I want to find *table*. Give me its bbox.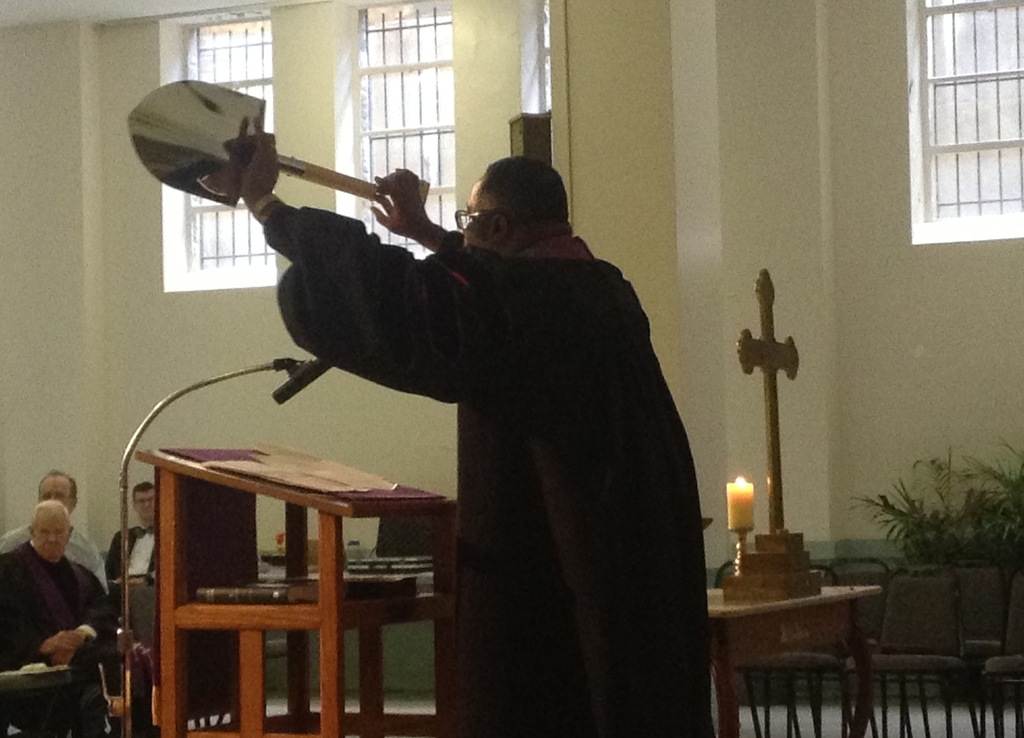
(701,584,884,737).
